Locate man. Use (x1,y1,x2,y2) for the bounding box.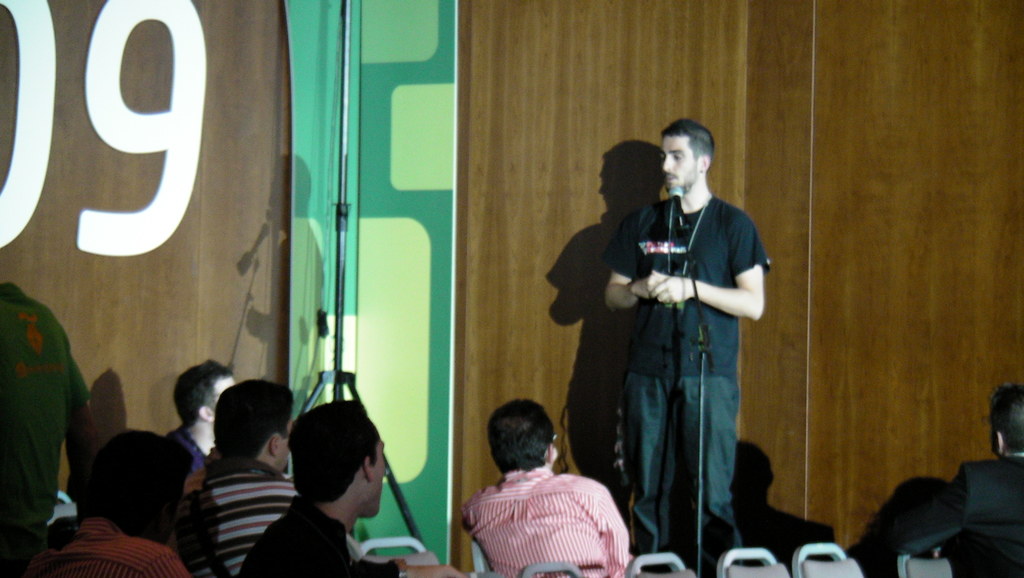
(206,383,297,577).
